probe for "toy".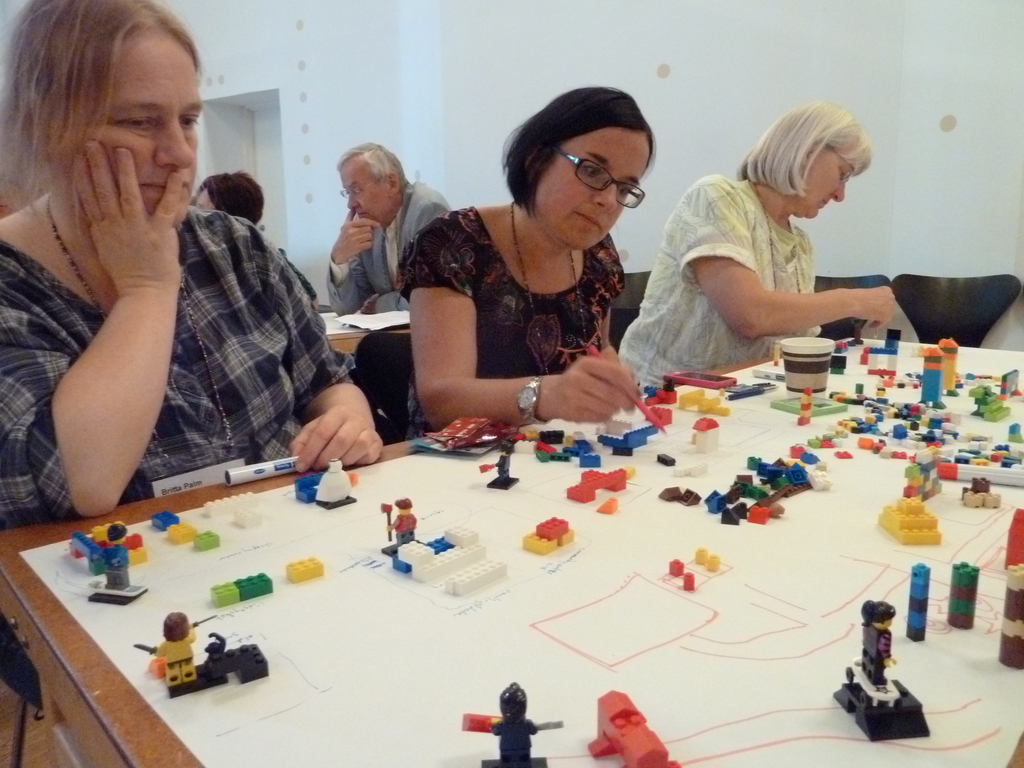
Probe result: pyautogui.locateOnScreen(482, 446, 525, 487).
